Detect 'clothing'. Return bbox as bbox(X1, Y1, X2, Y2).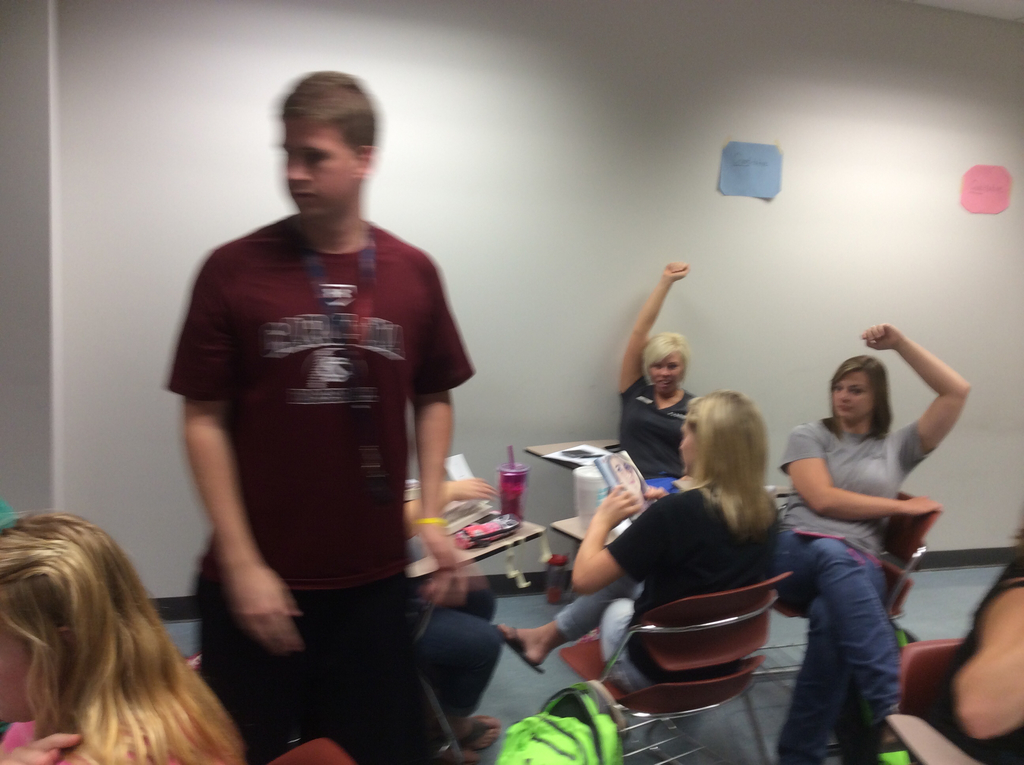
bbox(620, 371, 692, 497).
